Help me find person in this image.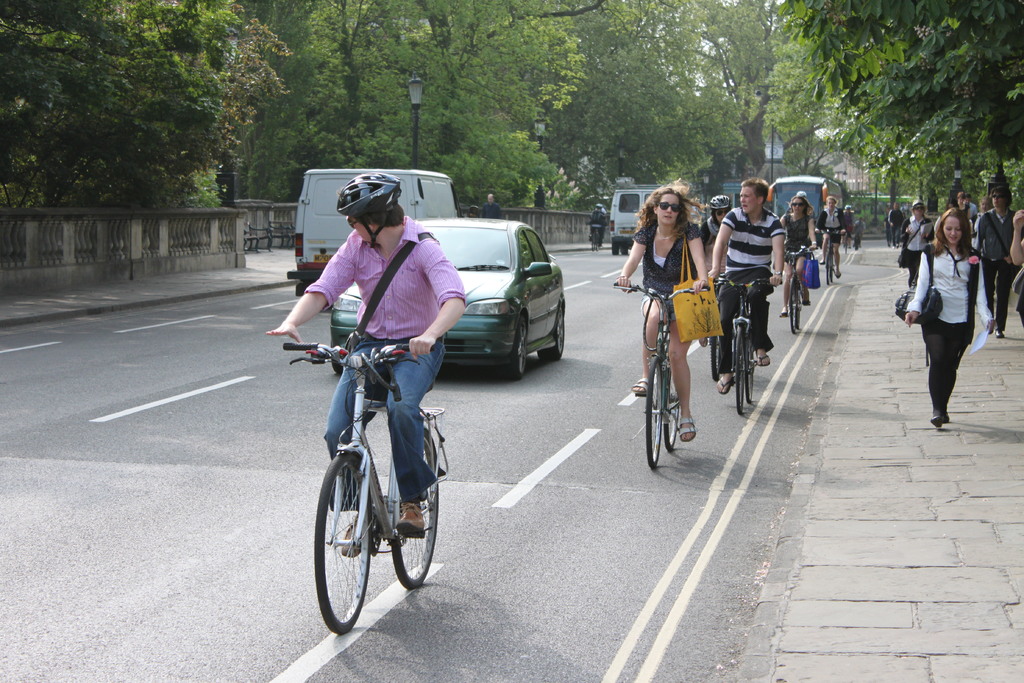
Found it: (588,206,609,248).
